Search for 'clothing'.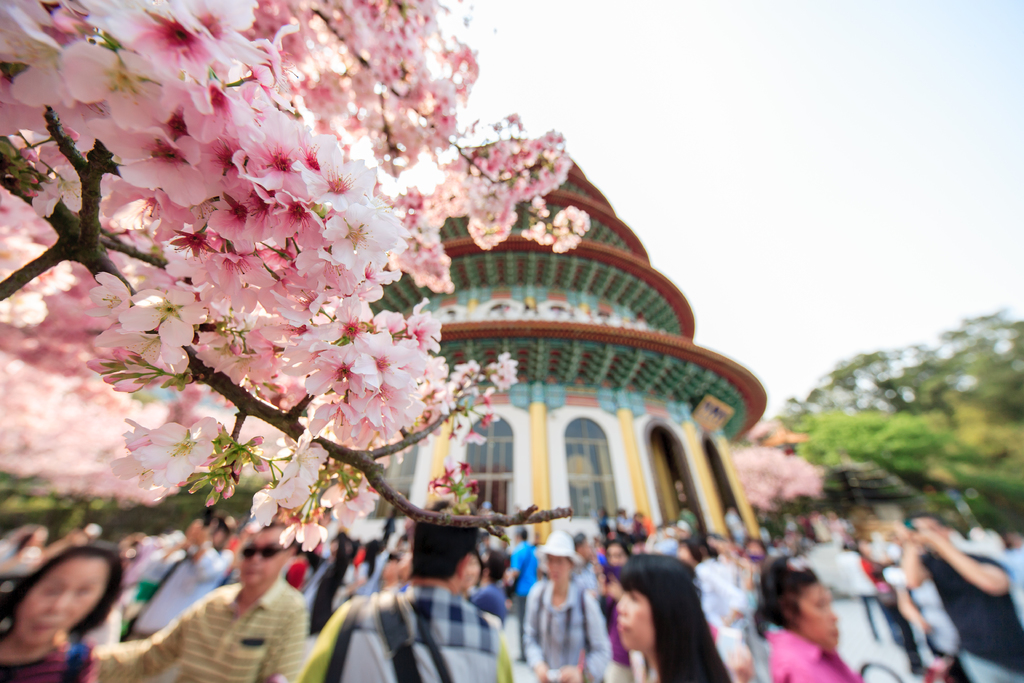
Found at 510, 538, 540, 613.
